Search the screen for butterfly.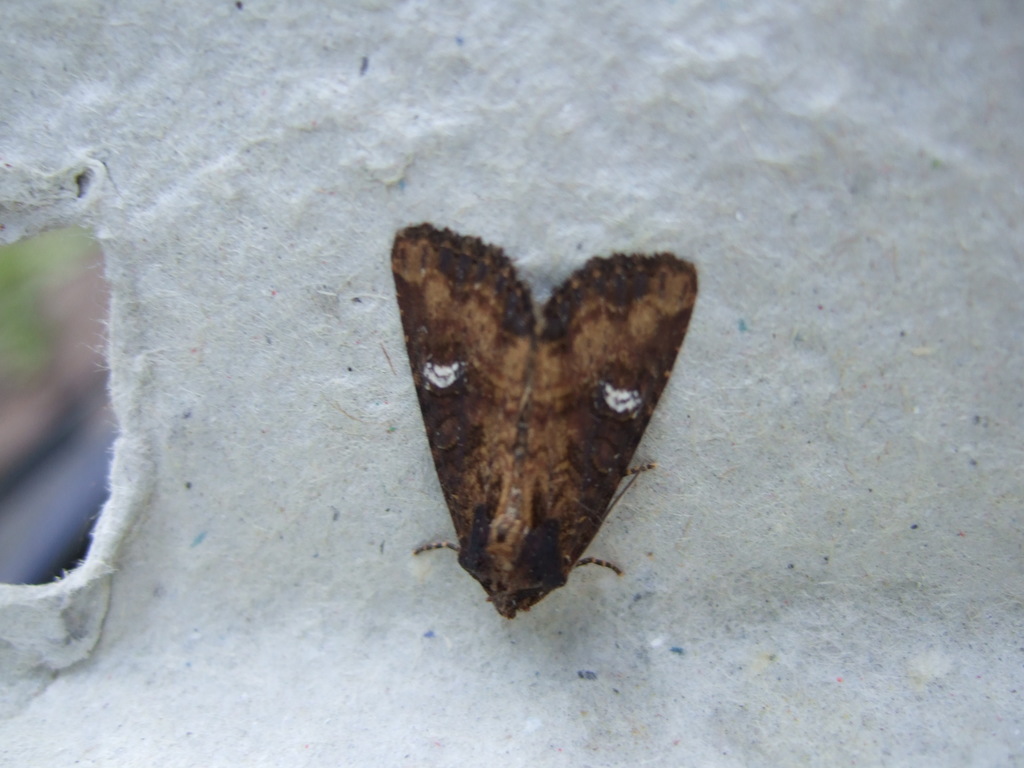
Found at <box>380,204,707,657</box>.
